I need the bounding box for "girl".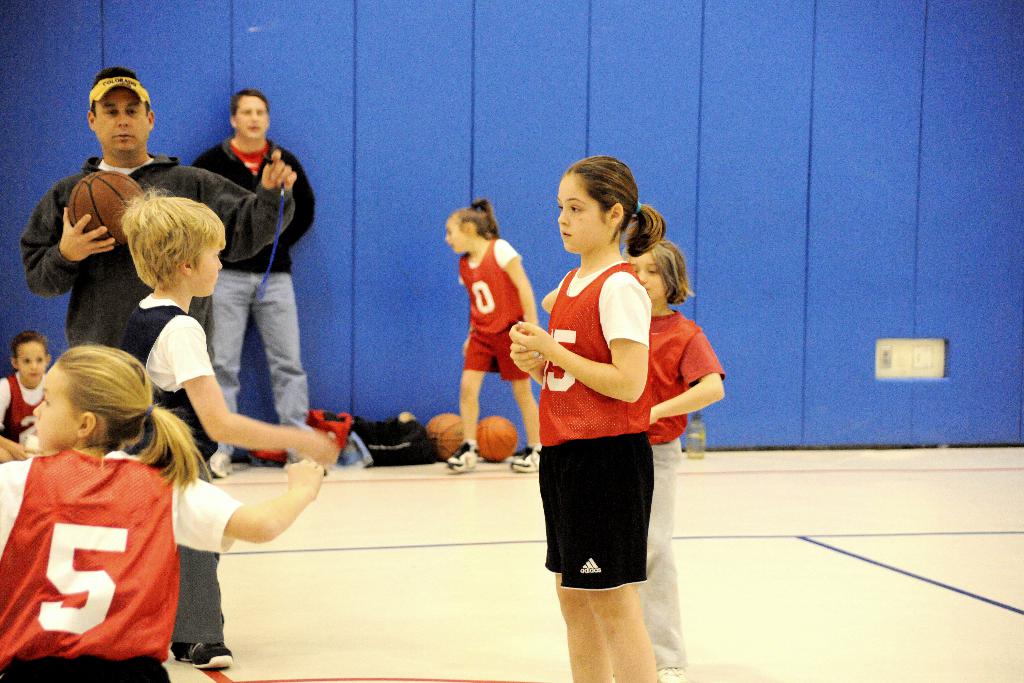
Here it is: 506,154,664,682.
